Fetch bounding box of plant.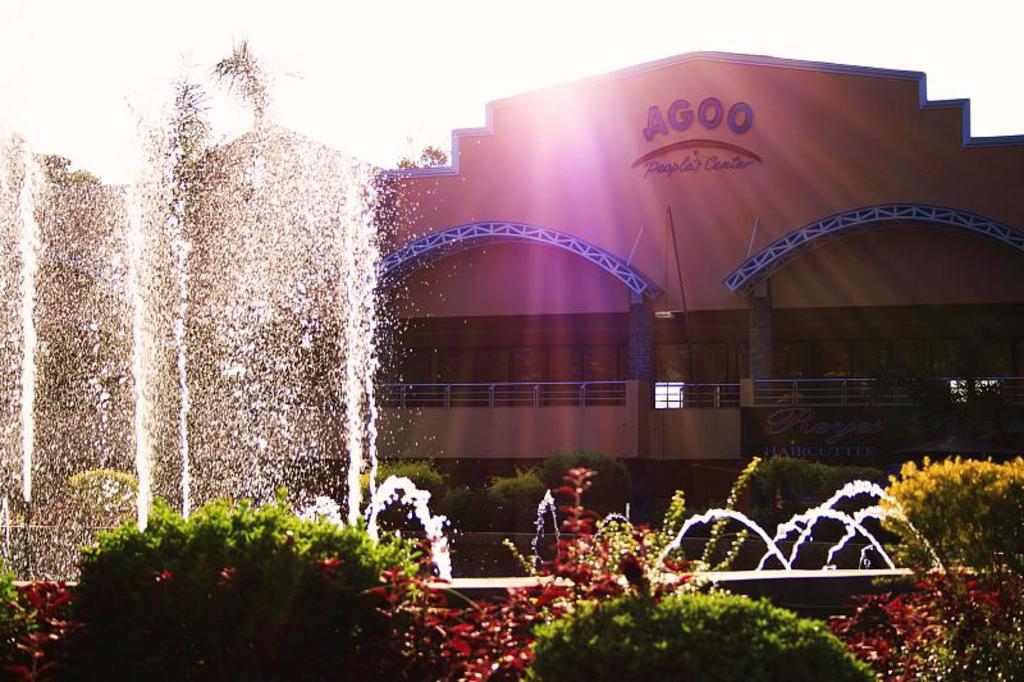
Bbox: <box>6,535,530,681</box>.
